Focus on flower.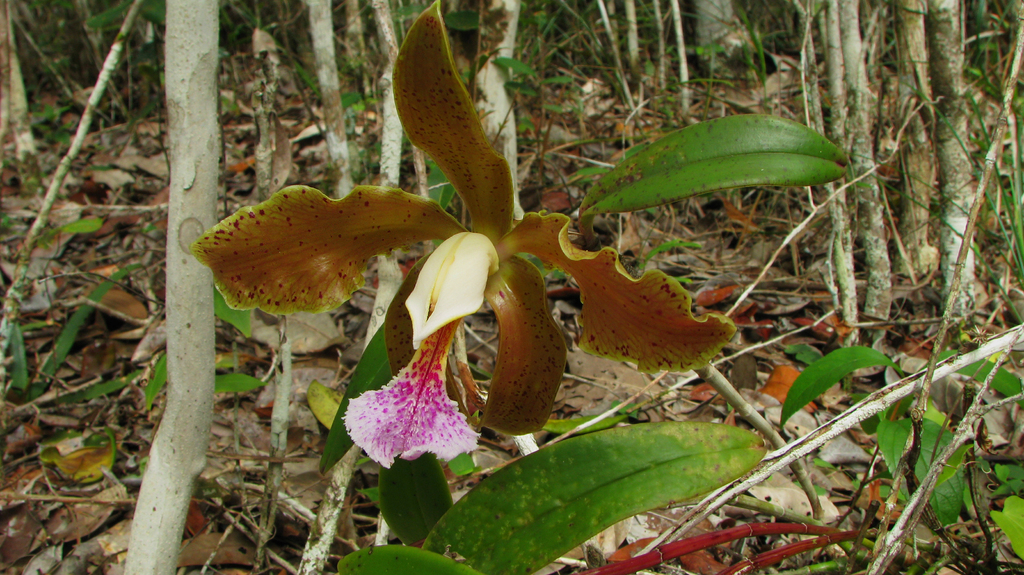
Focused at bbox=[185, 4, 745, 469].
